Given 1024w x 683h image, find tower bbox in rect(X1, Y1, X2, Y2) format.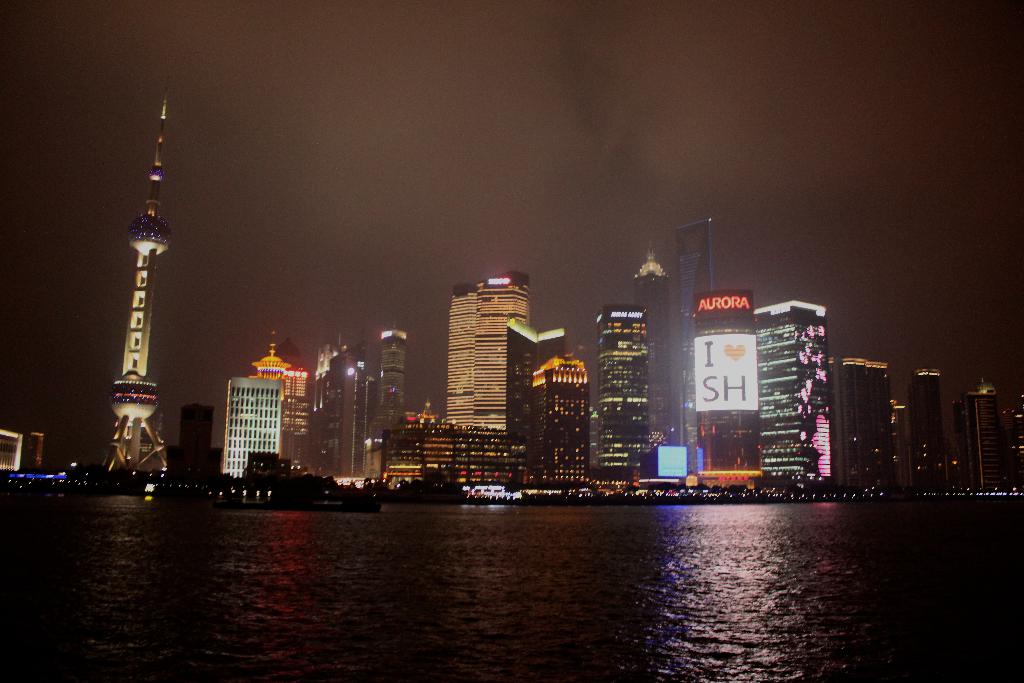
rect(956, 383, 1011, 491).
